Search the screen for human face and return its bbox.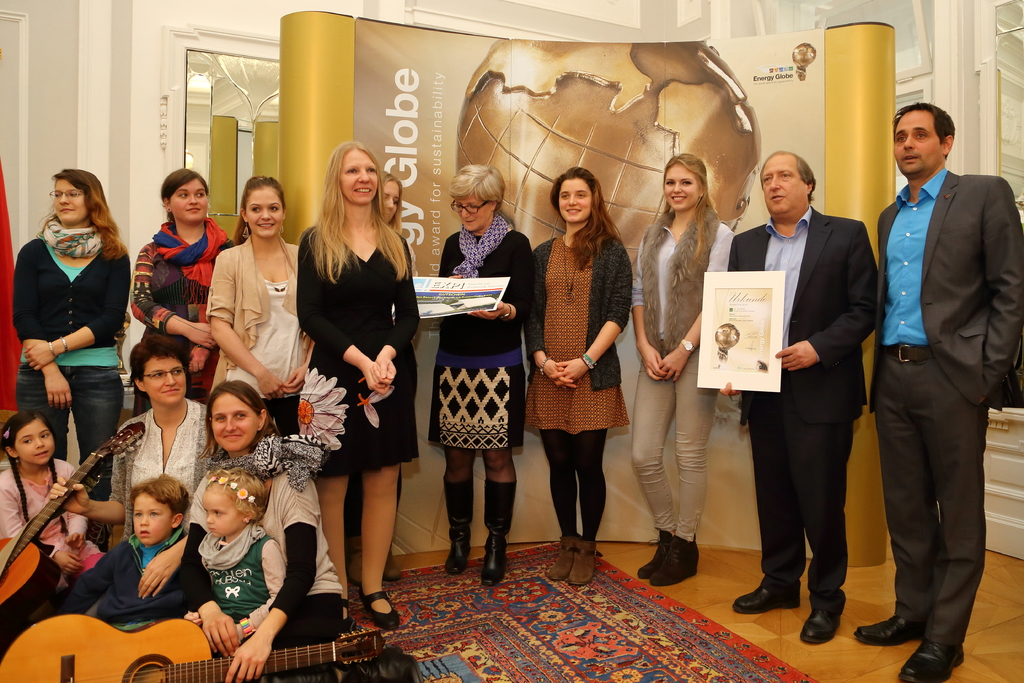
Found: 245 188 282 242.
